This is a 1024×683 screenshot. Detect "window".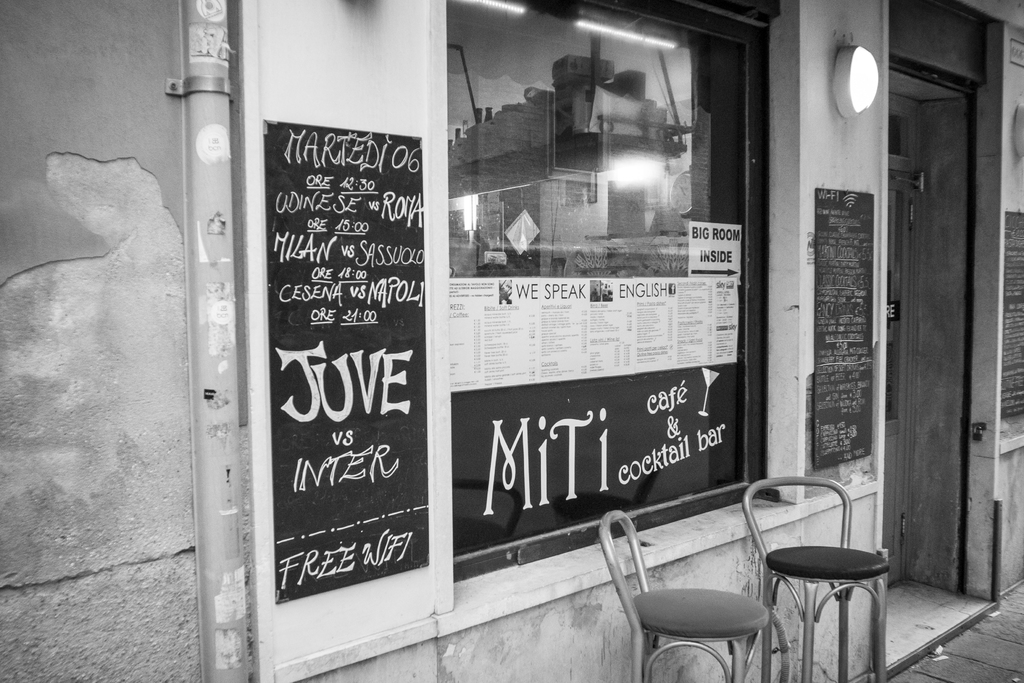
l=437, t=0, r=773, b=500.
